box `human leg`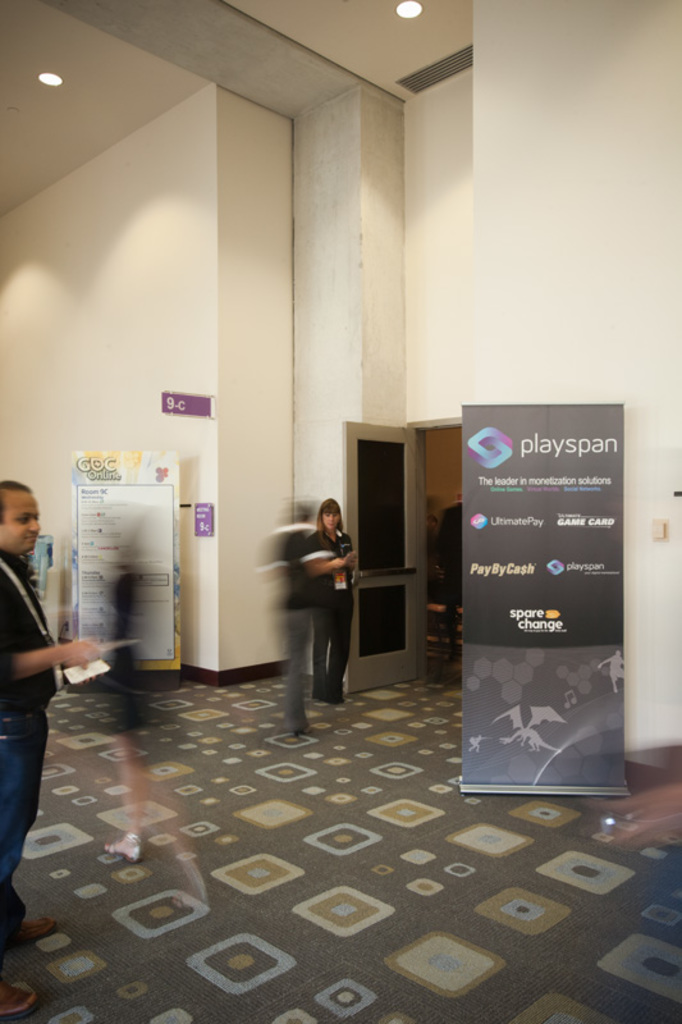
bbox(96, 744, 151, 863)
